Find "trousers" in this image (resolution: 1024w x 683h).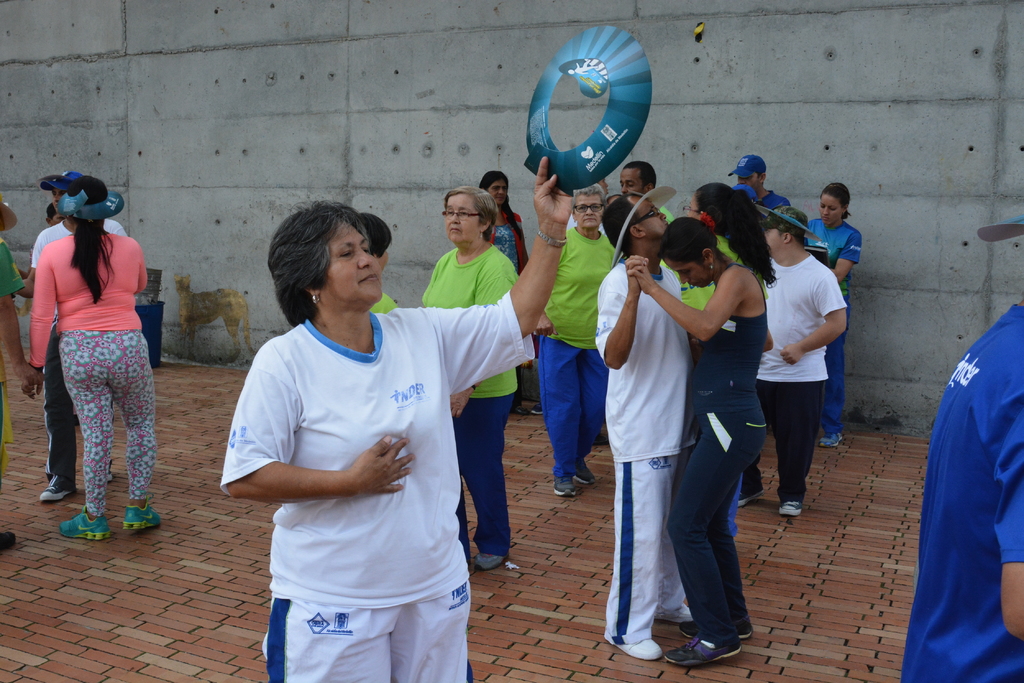
602,458,680,640.
